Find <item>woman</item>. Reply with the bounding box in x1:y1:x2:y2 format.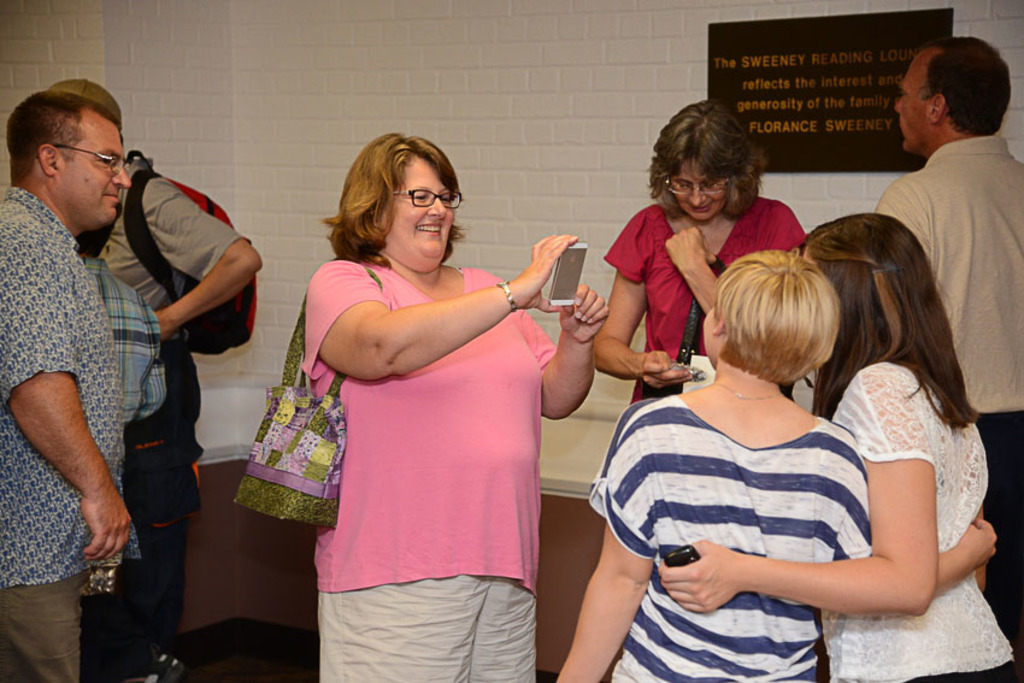
265:135:581:644.
